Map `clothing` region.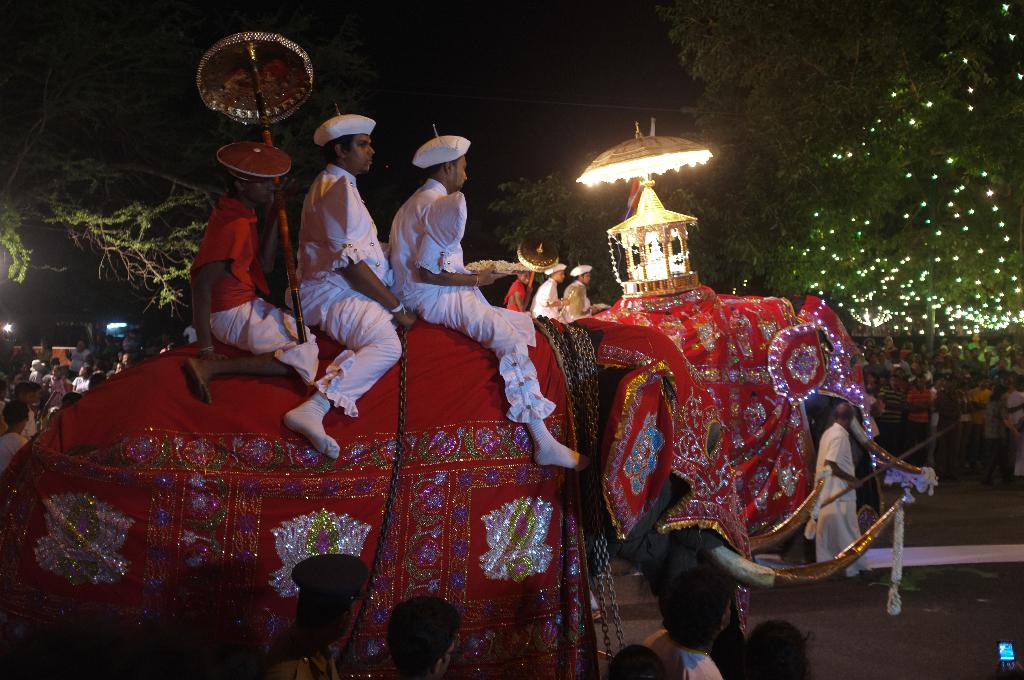
Mapped to <box>177,166,292,362</box>.
